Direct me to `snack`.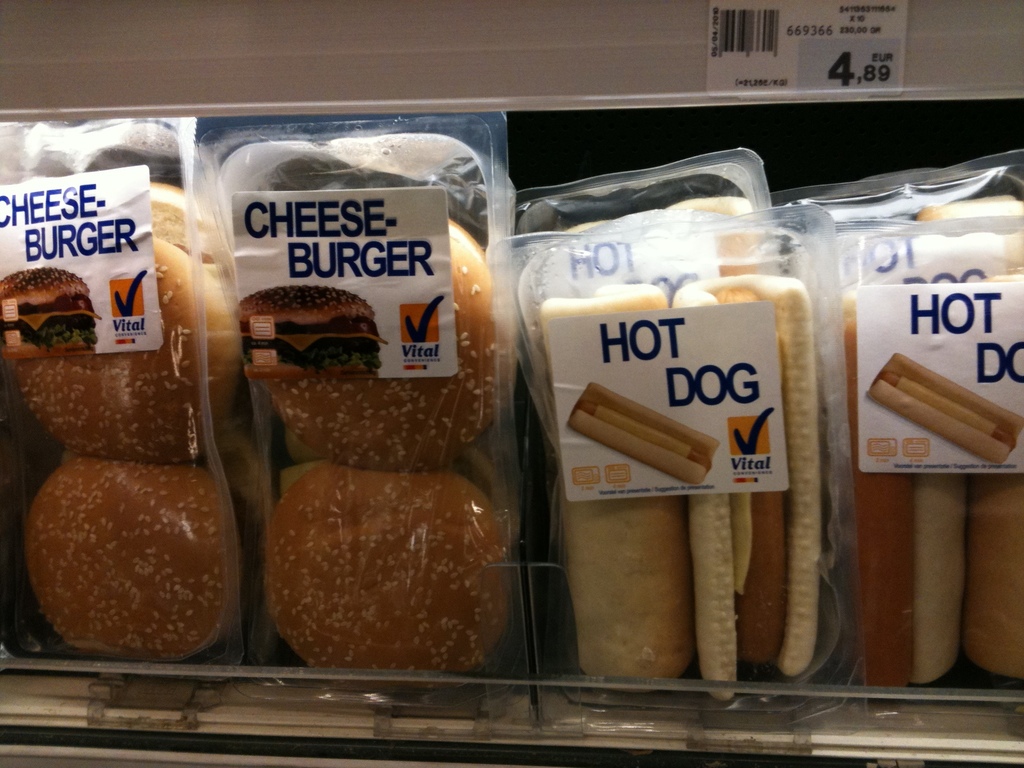
Direction: <bbox>523, 211, 852, 641</bbox>.
